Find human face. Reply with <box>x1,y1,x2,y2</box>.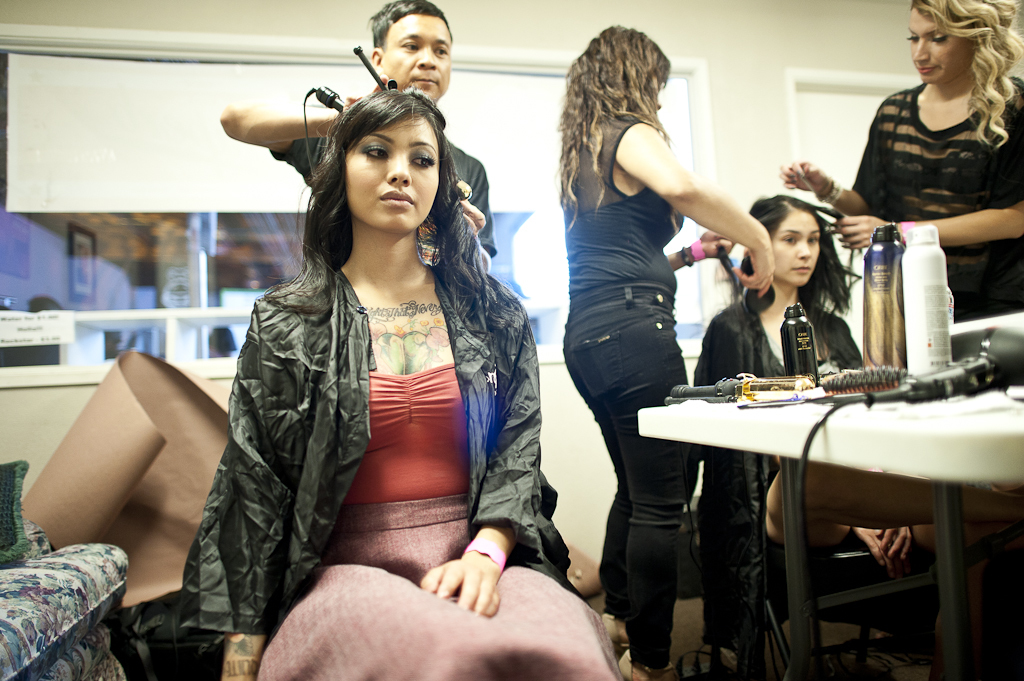
<box>381,18,454,101</box>.
